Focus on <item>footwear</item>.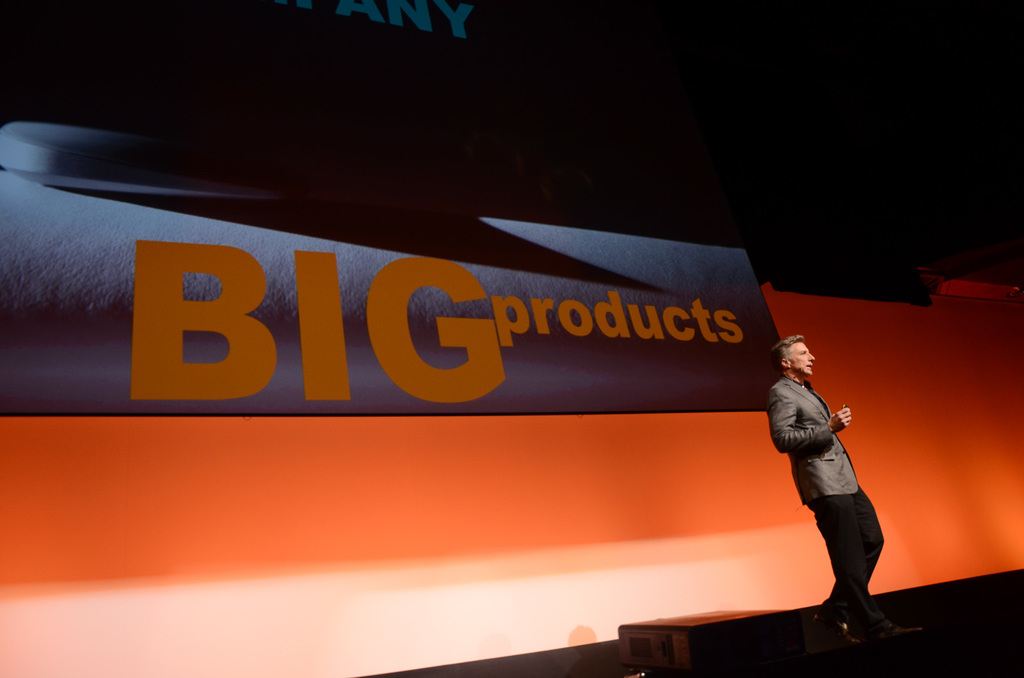
Focused at (x1=874, y1=624, x2=927, y2=643).
